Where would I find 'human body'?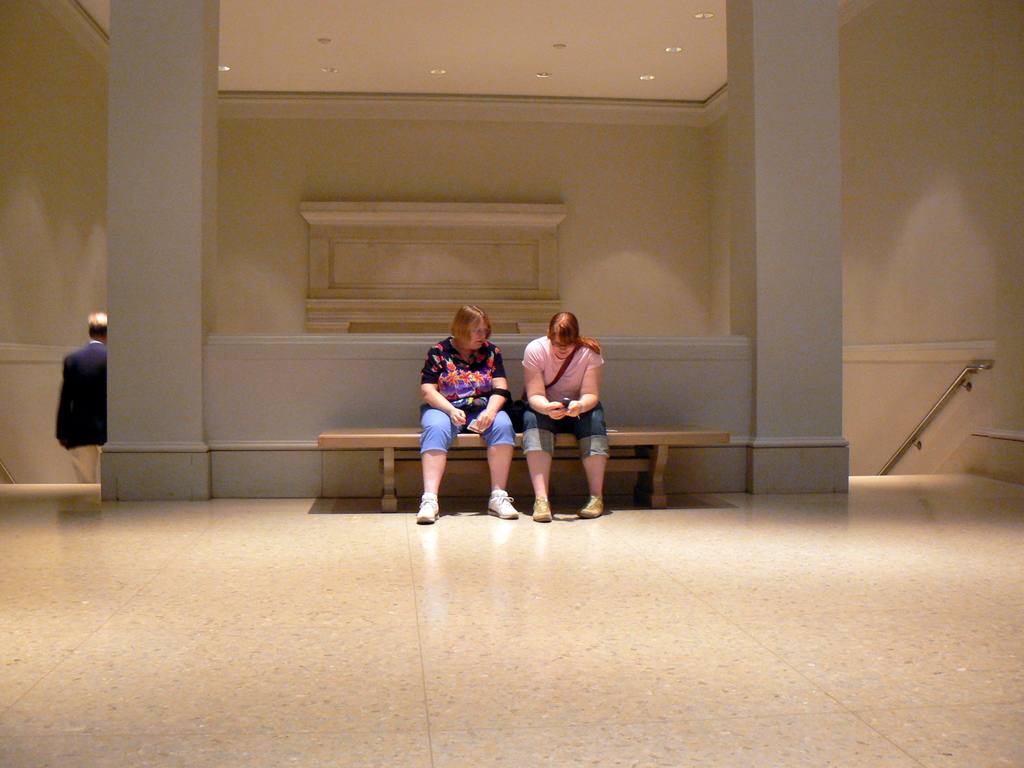
At Rect(517, 312, 609, 525).
